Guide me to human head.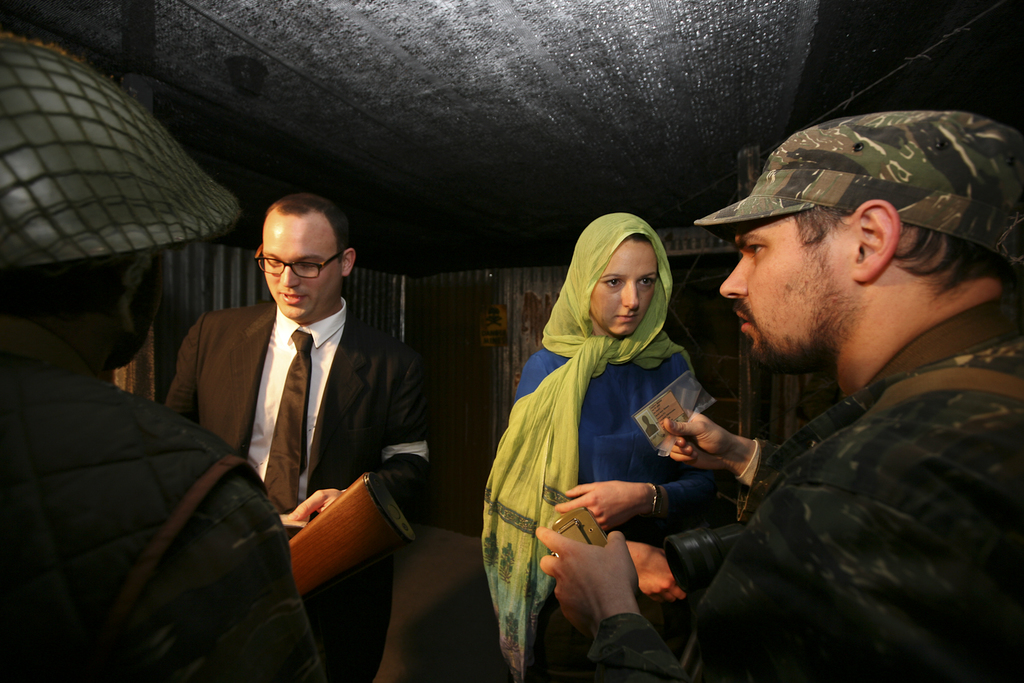
Guidance: [x1=257, y1=193, x2=352, y2=315].
